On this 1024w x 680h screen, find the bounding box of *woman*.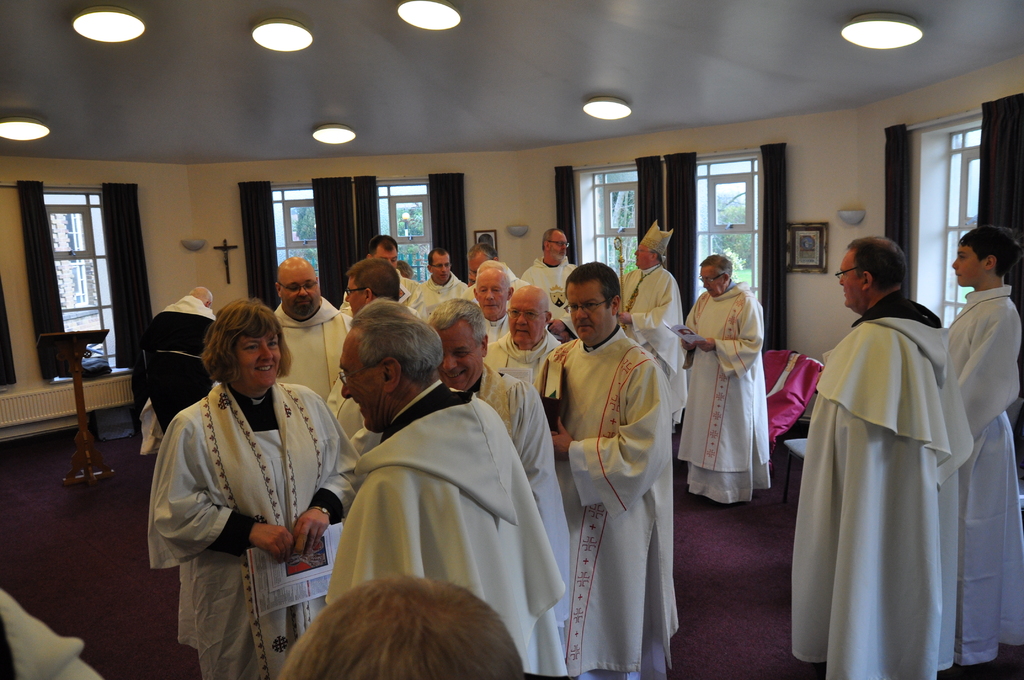
Bounding box: BBox(148, 274, 344, 679).
